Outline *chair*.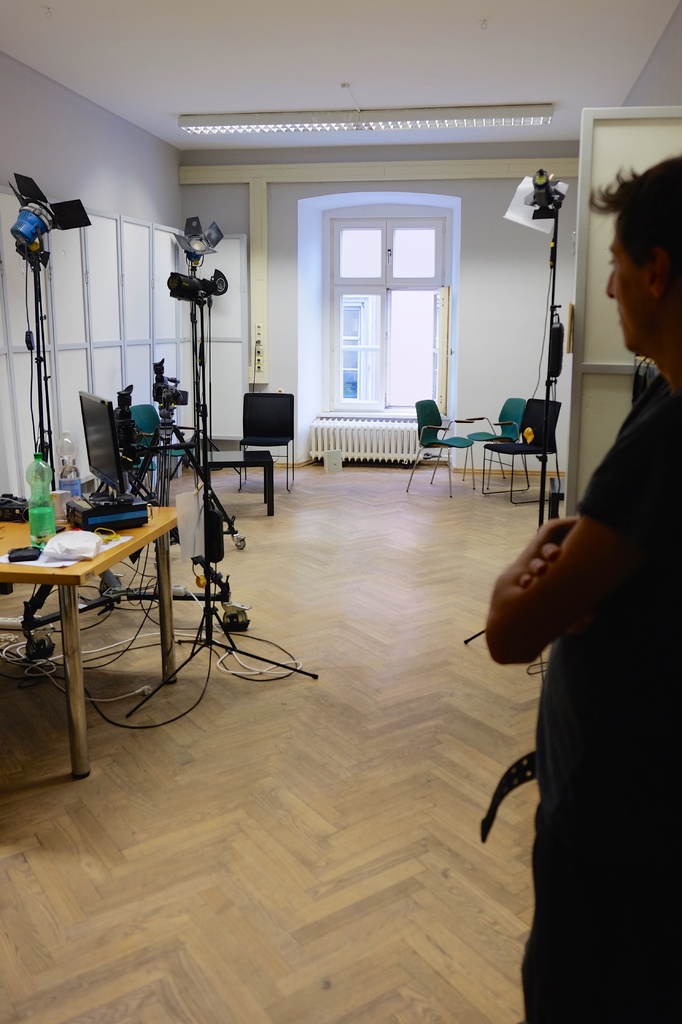
Outline: 240 386 296 495.
